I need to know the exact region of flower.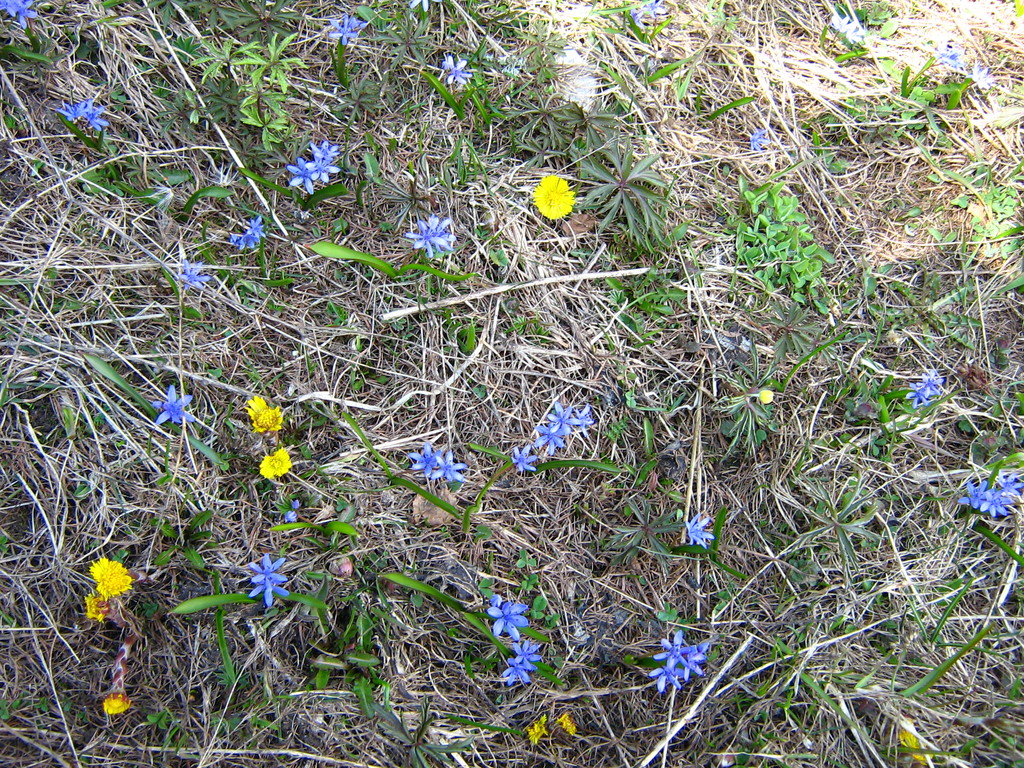
Region: <region>844, 23, 867, 44</region>.
